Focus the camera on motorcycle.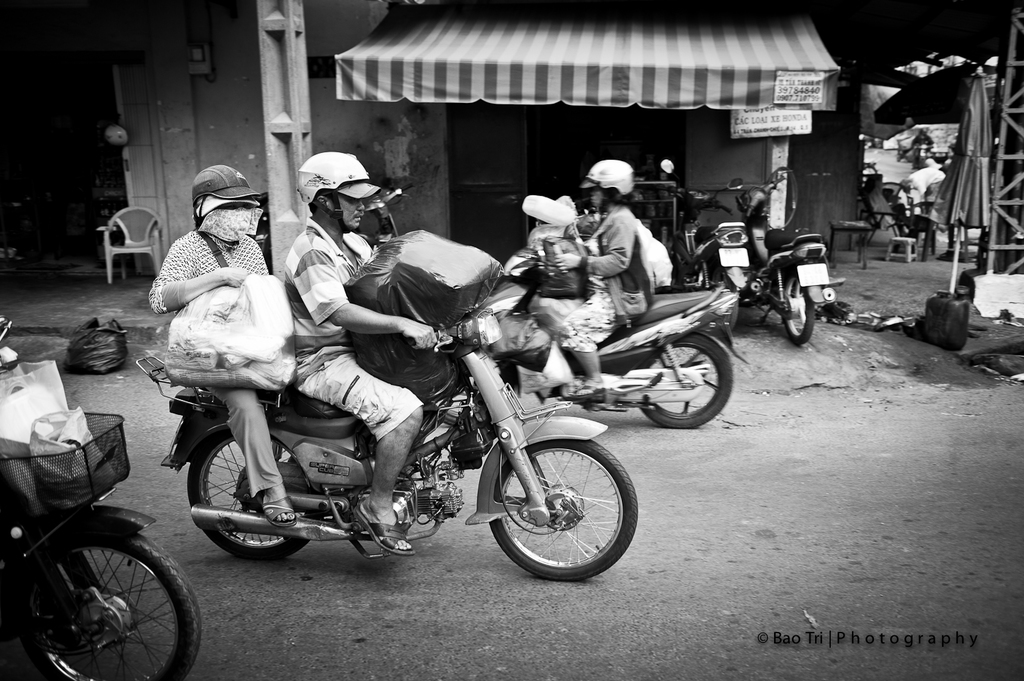
Focus region: box=[141, 282, 660, 599].
